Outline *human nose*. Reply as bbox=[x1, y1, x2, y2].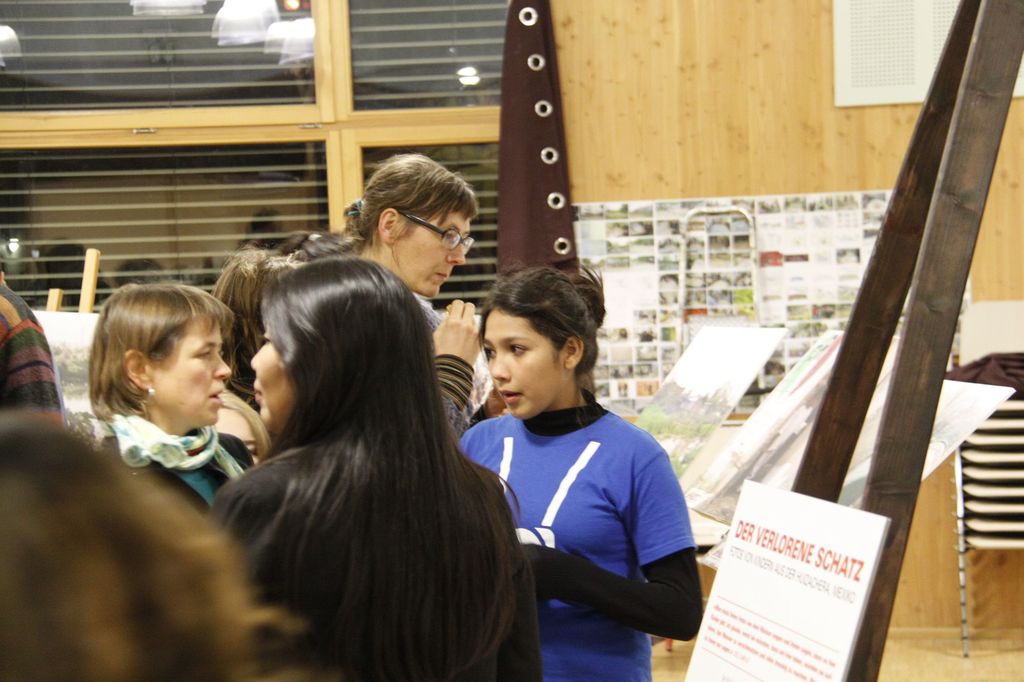
bbox=[488, 354, 508, 379].
